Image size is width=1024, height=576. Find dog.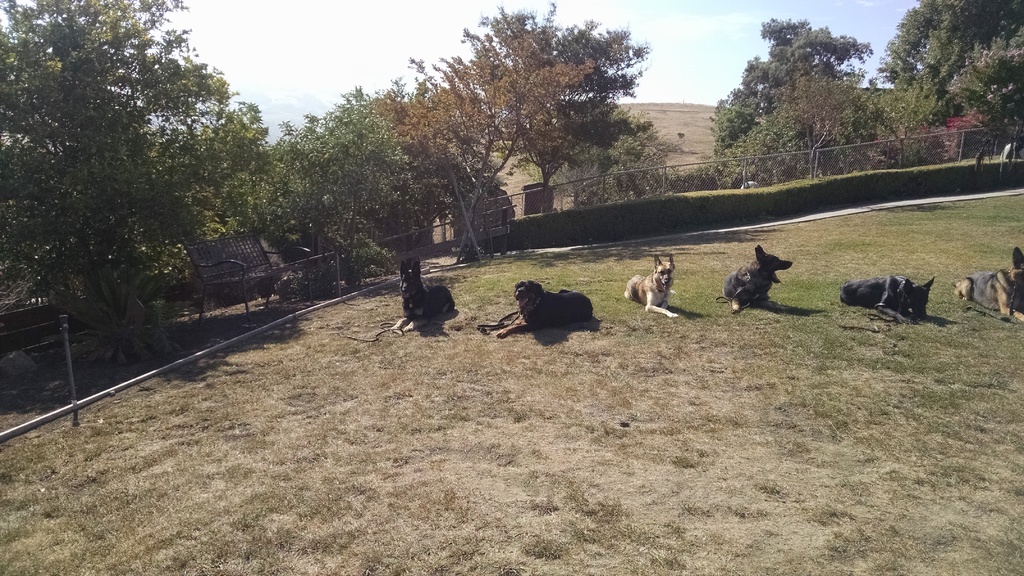
(954, 242, 1023, 324).
